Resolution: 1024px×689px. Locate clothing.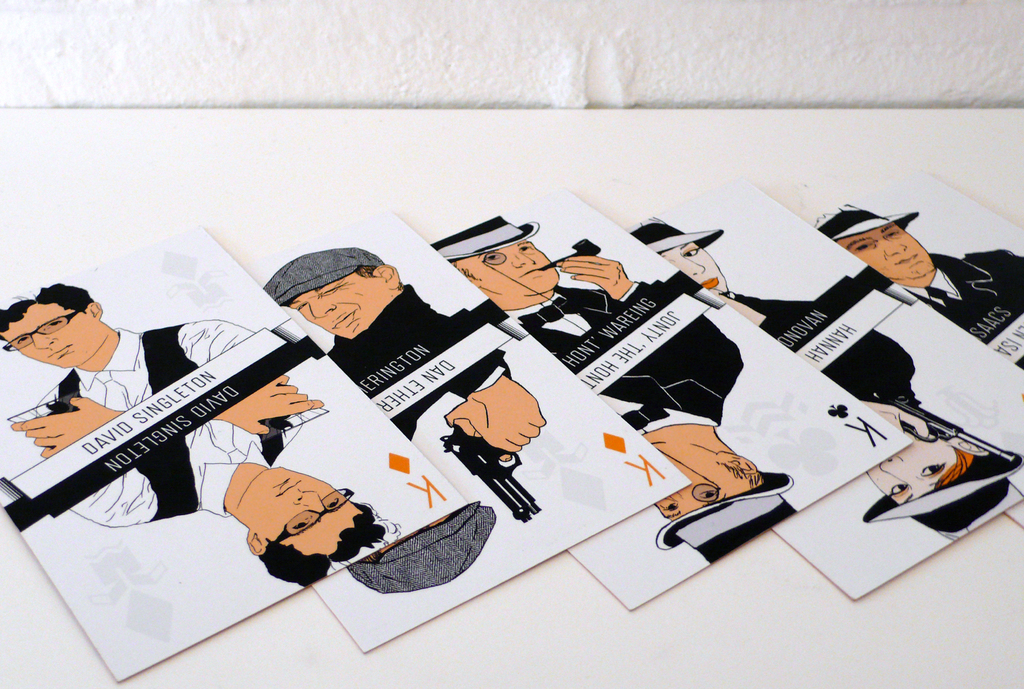
box=[500, 281, 660, 355].
